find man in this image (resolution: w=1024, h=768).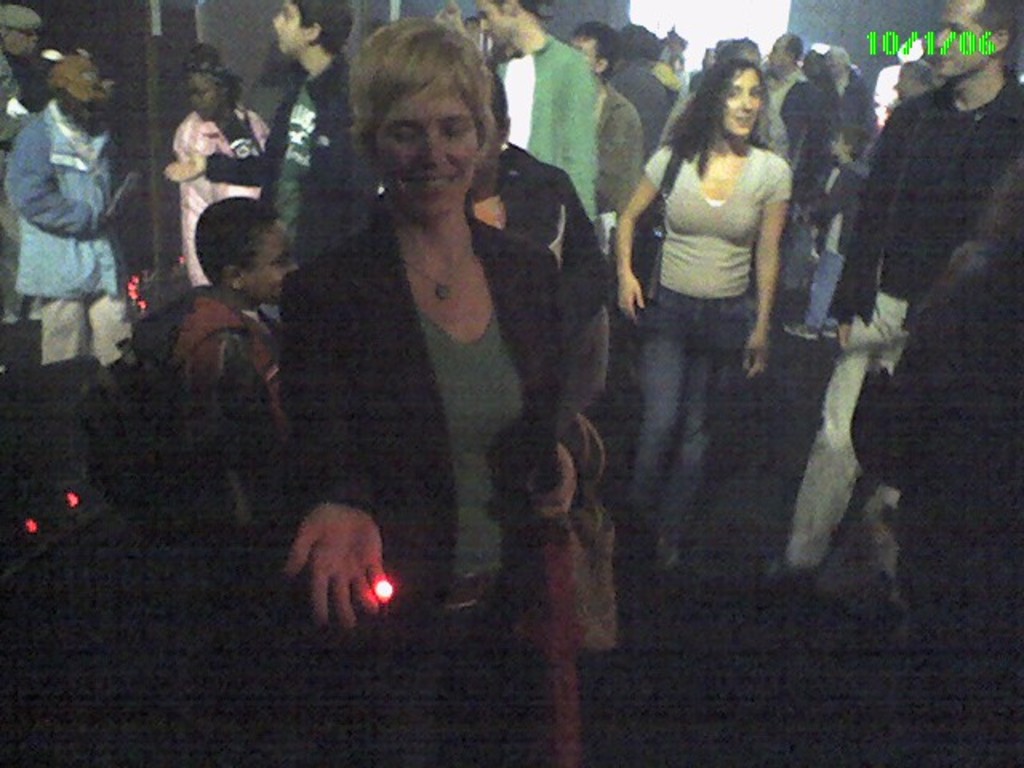
(478, 0, 603, 243).
